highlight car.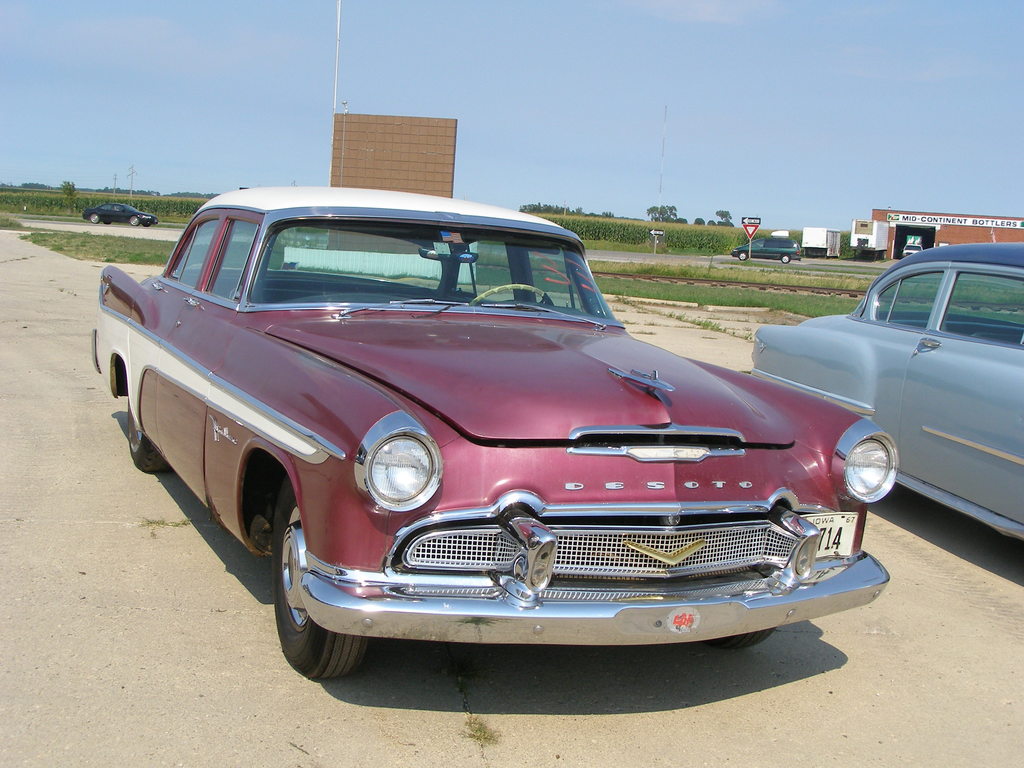
Highlighted region: 90:191:890:681.
